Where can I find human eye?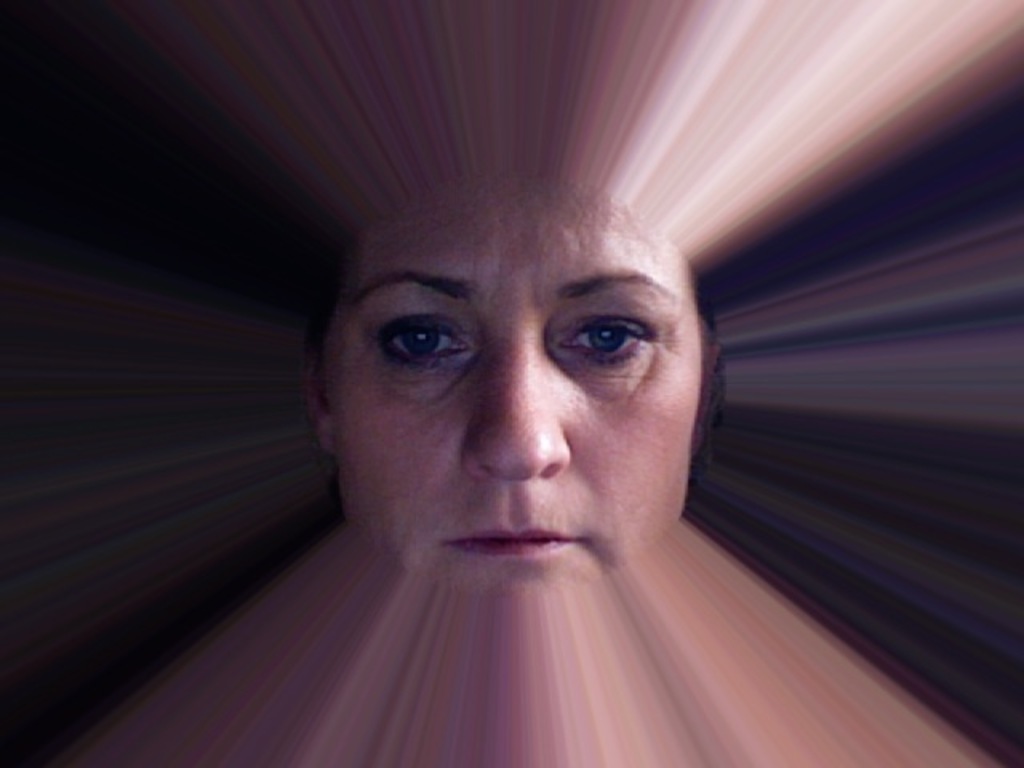
You can find it at detection(370, 302, 478, 379).
